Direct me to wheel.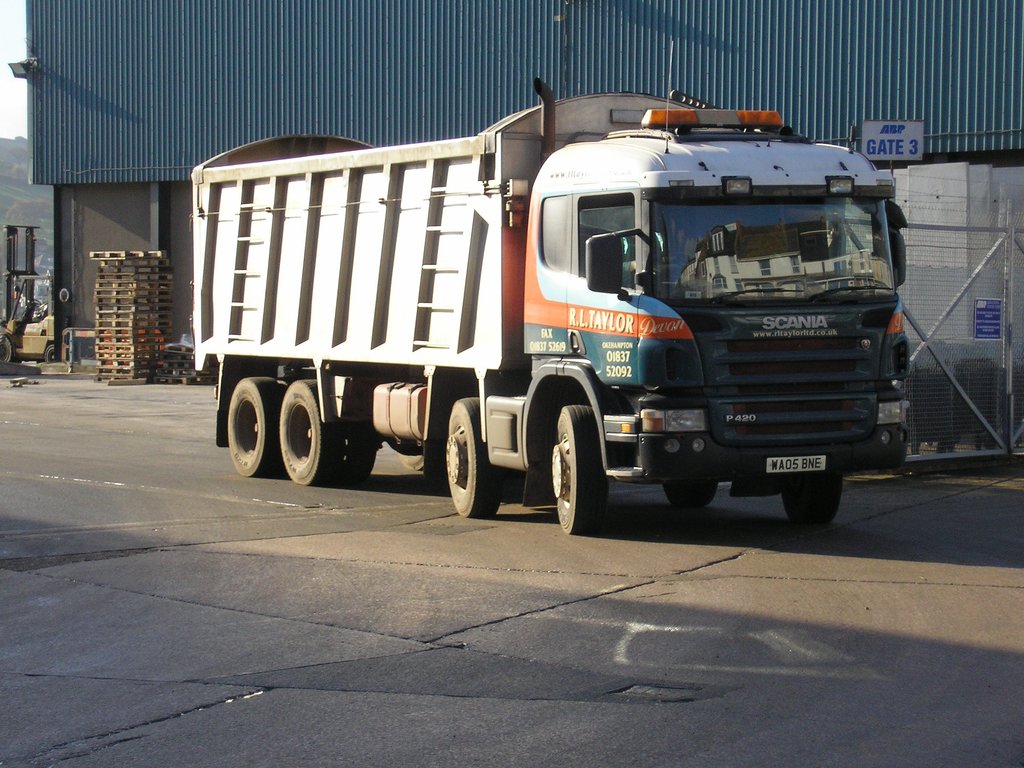
Direction: <region>547, 386, 600, 535</region>.
